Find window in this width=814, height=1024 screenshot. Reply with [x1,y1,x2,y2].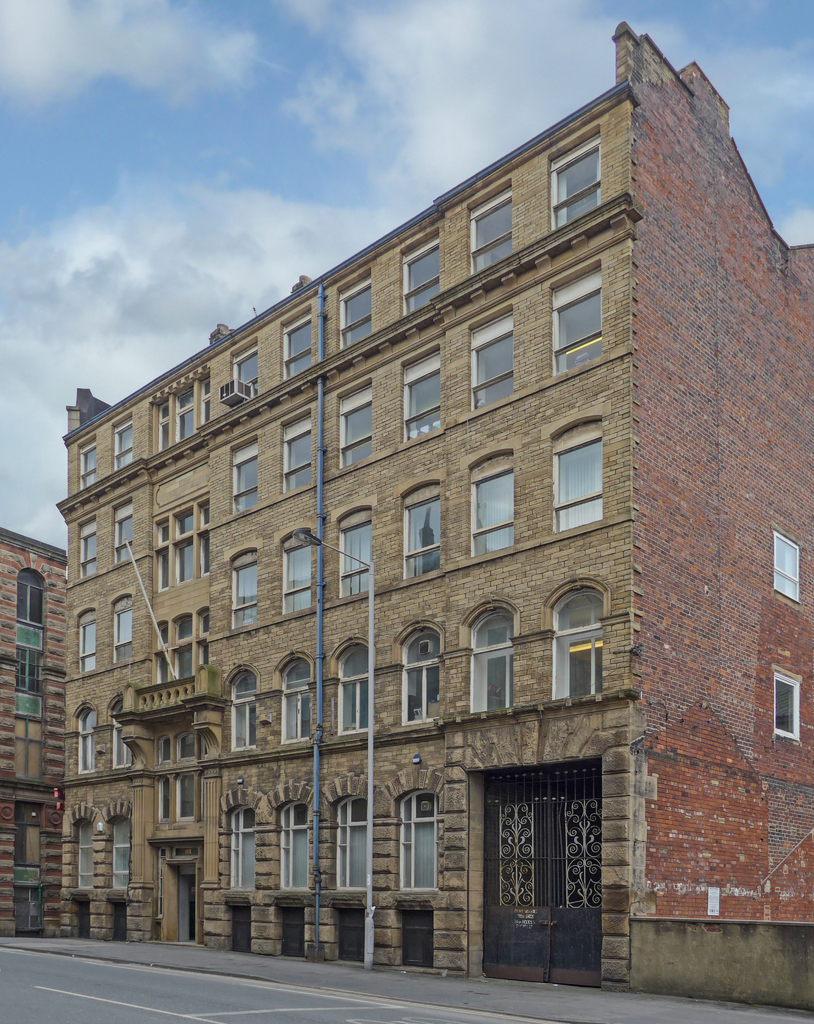
[322,774,380,899].
